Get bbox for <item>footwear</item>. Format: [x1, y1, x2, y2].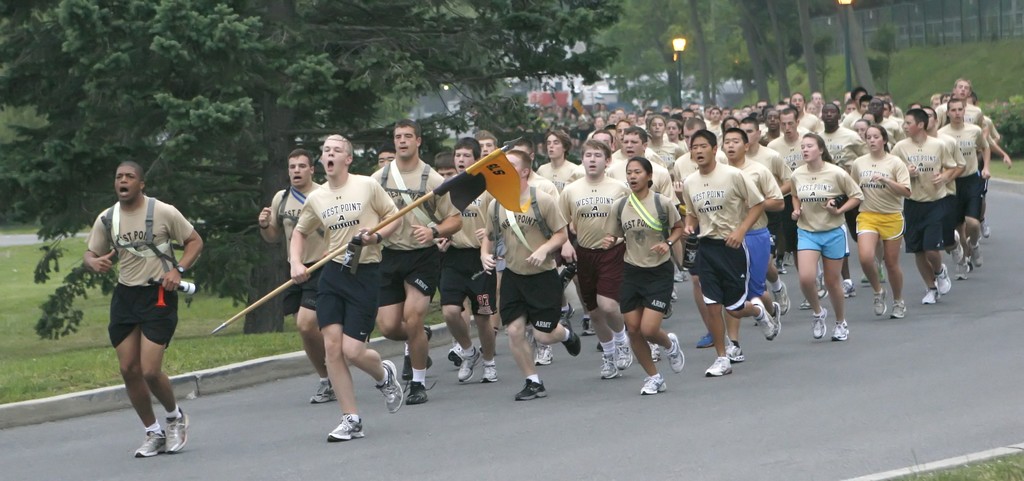
[776, 256, 789, 272].
